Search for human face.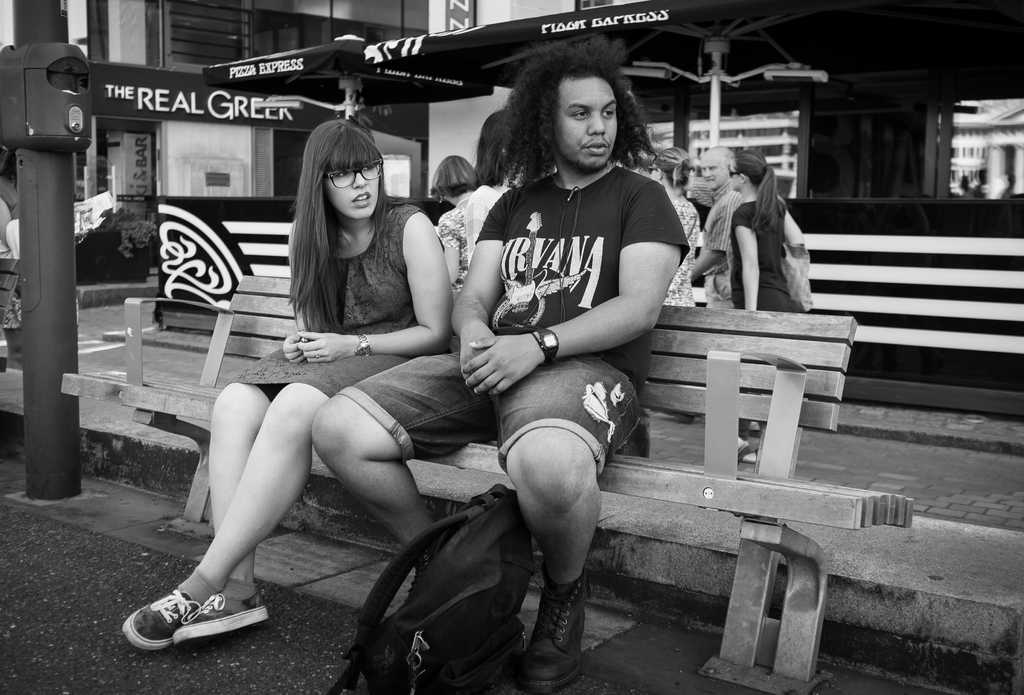
Found at locate(725, 160, 742, 193).
